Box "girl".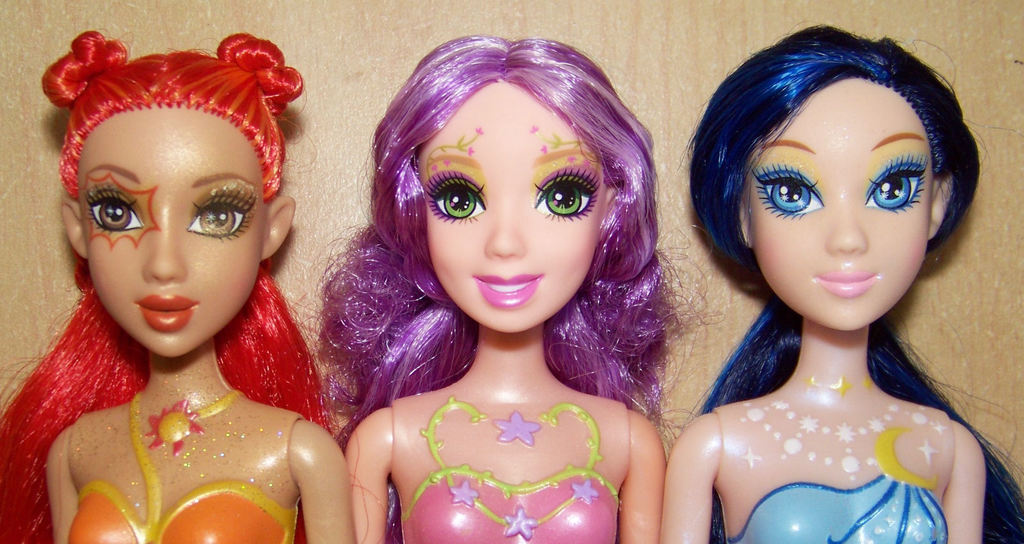
[660,26,1019,543].
